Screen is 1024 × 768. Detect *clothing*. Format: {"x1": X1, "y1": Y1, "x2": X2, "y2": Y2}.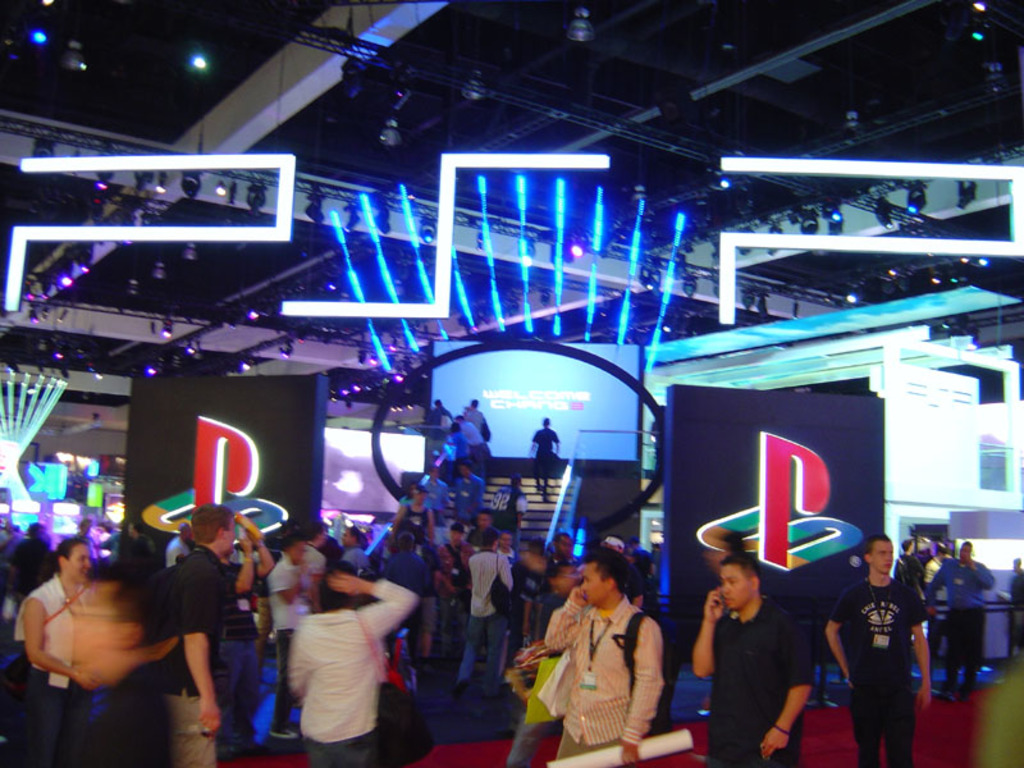
{"x1": 703, "y1": 594, "x2": 814, "y2": 767}.
